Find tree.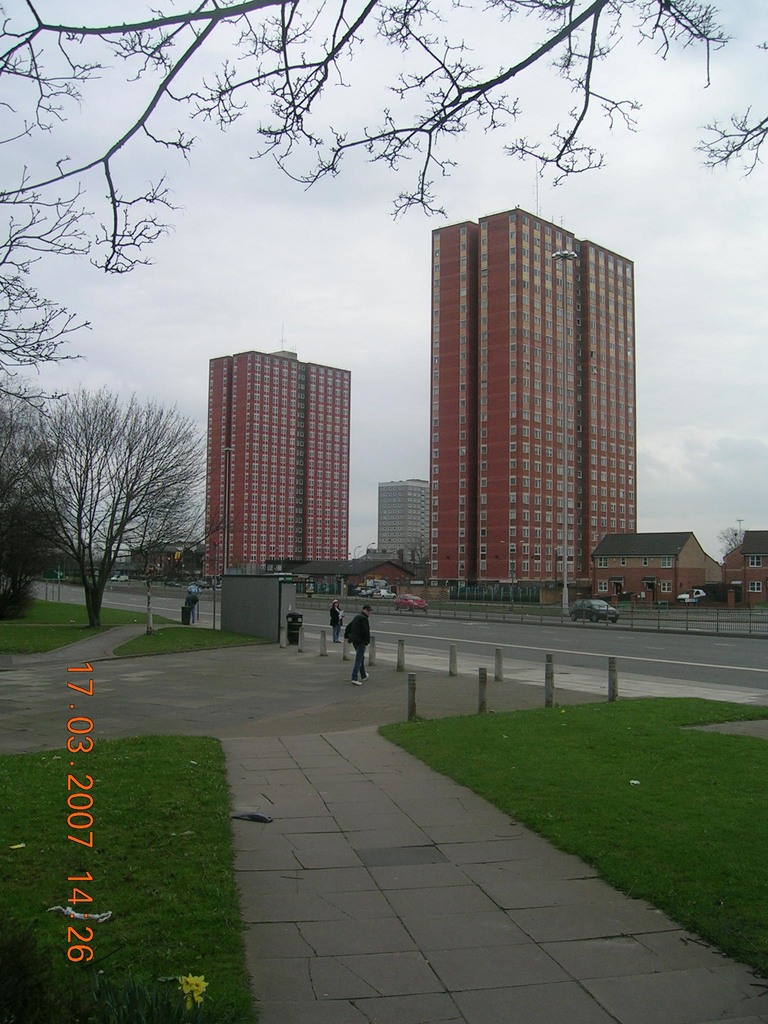
bbox=[0, 374, 75, 615].
